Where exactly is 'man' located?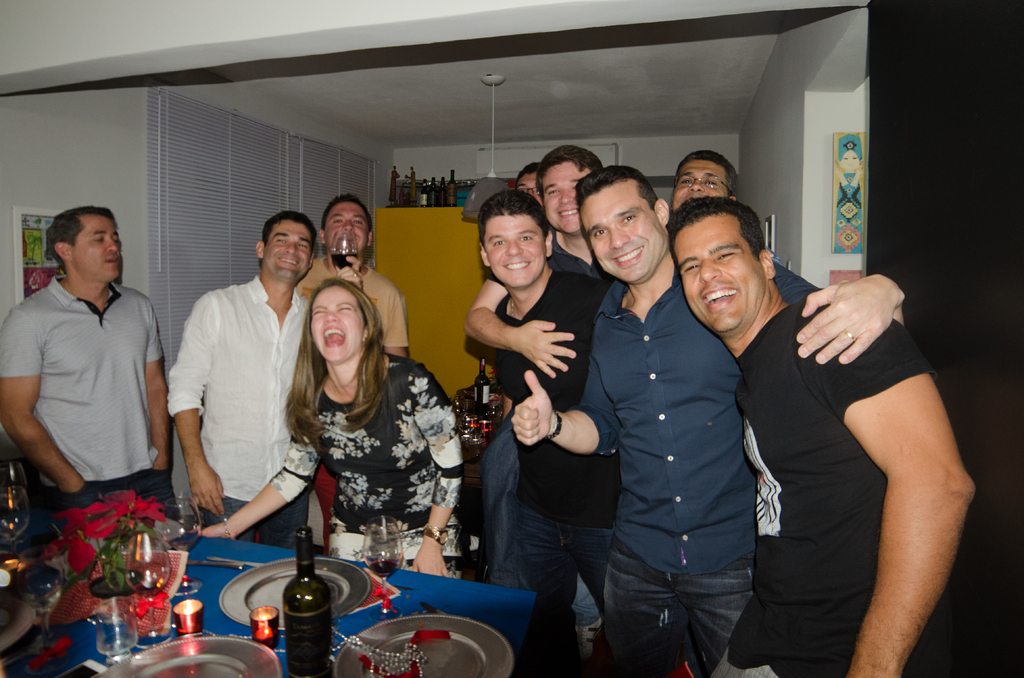
Its bounding box is bbox=(668, 144, 740, 216).
